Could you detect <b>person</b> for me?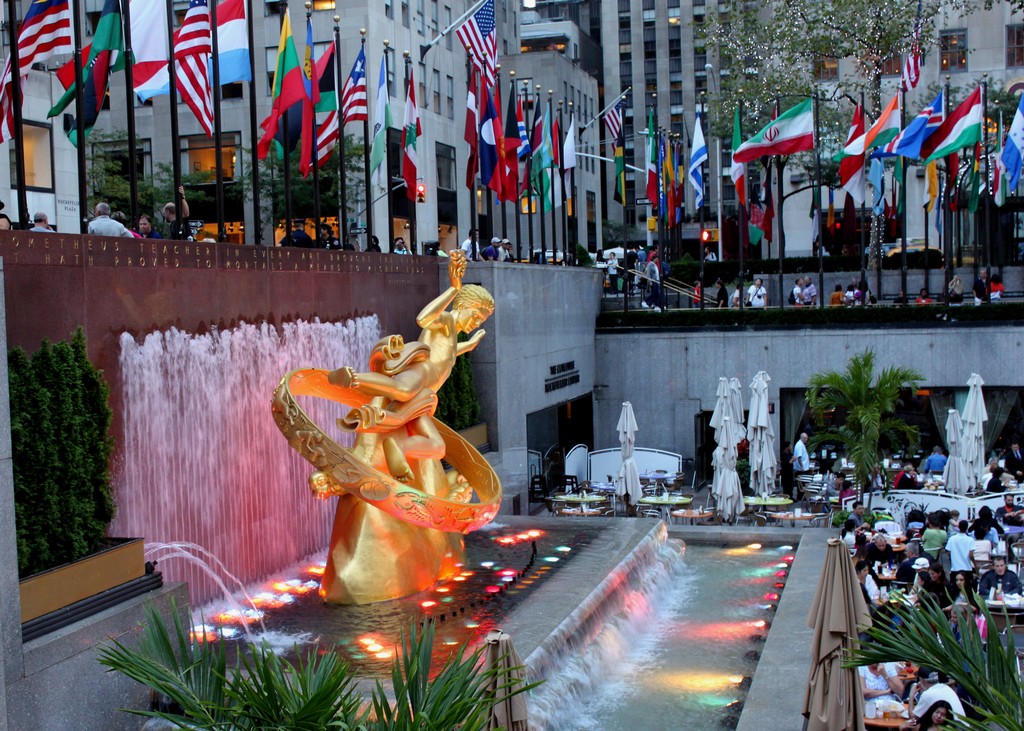
Detection result: {"left": 842, "top": 497, "right": 865, "bottom": 534}.
